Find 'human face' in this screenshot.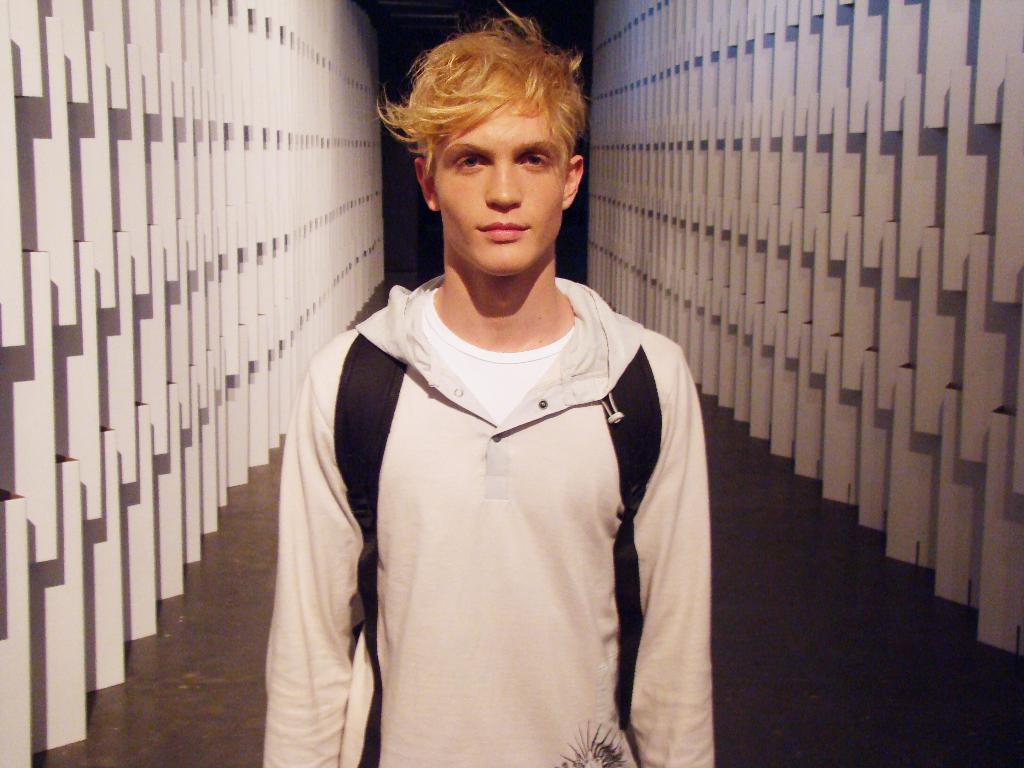
The bounding box for 'human face' is select_region(435, 102, 563, 280).
